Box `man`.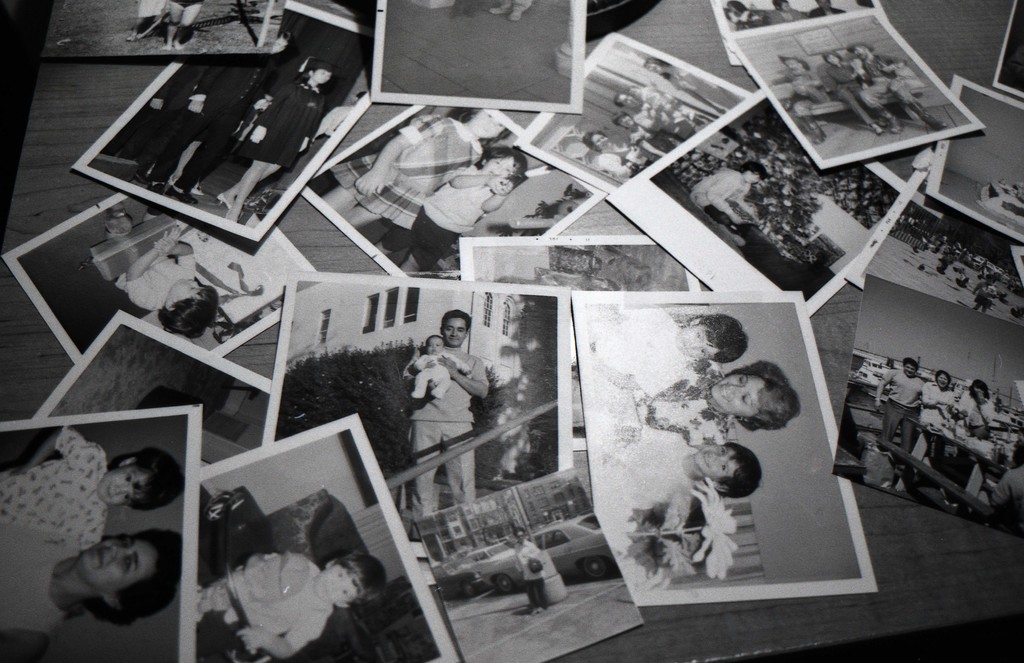
x1=876 y1=356 x2=924 y2=455.
